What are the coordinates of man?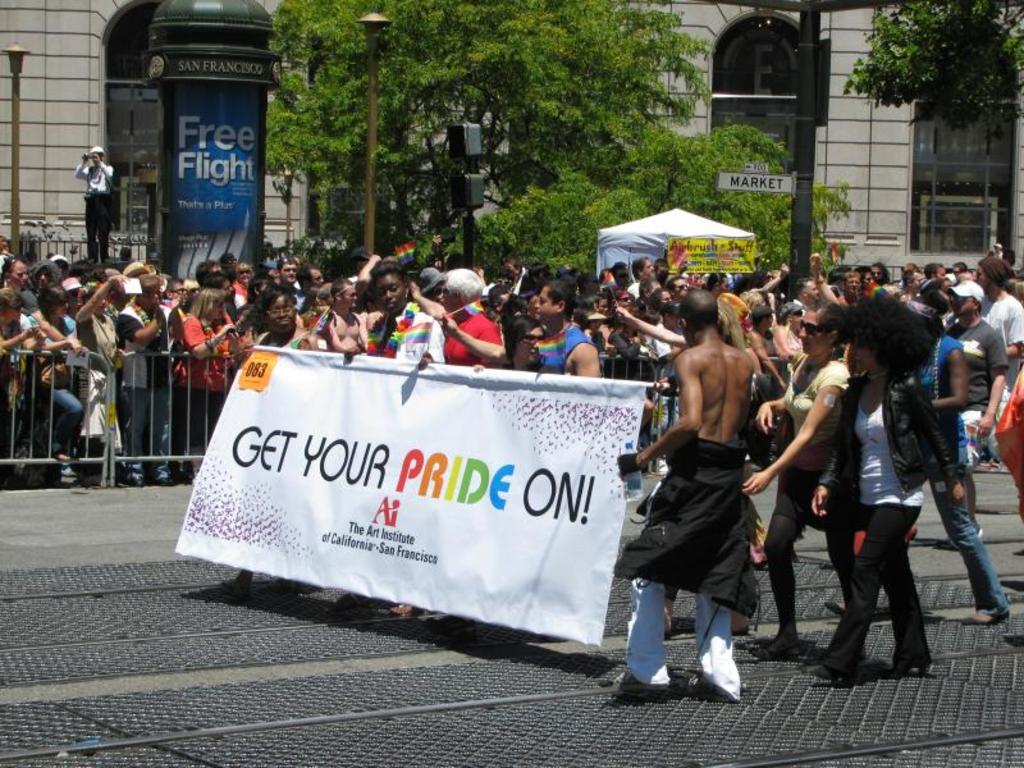
(942,275,1011,548).
